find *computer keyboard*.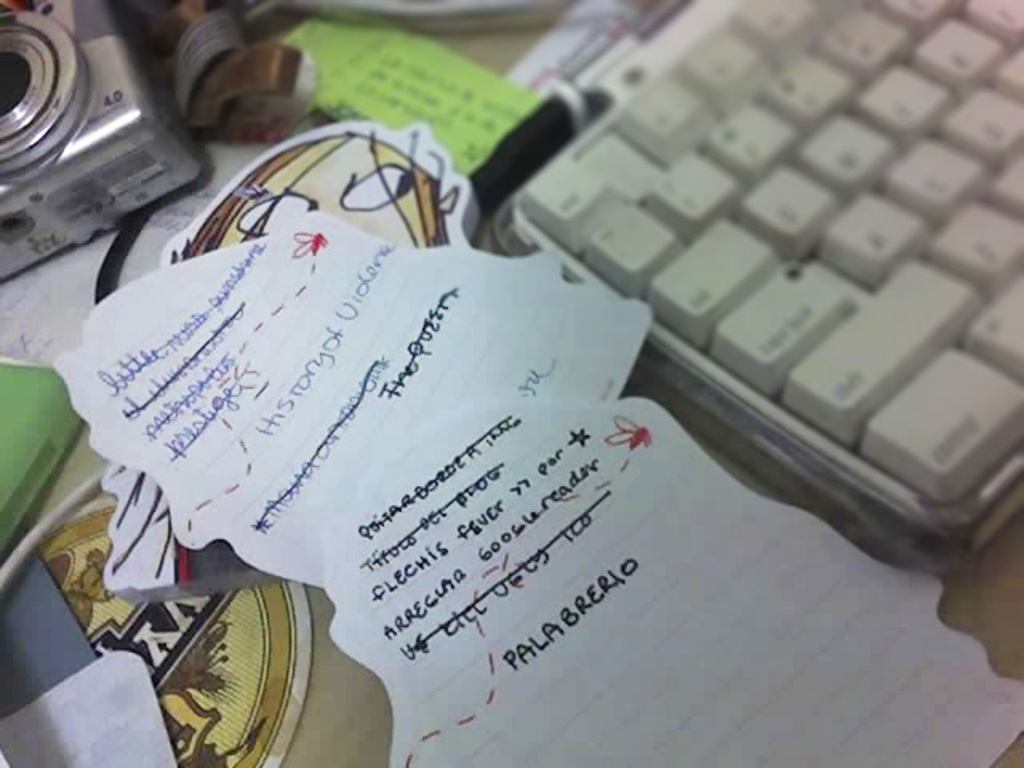
(x1=490, y1=0, x2=1022, y2=571).
